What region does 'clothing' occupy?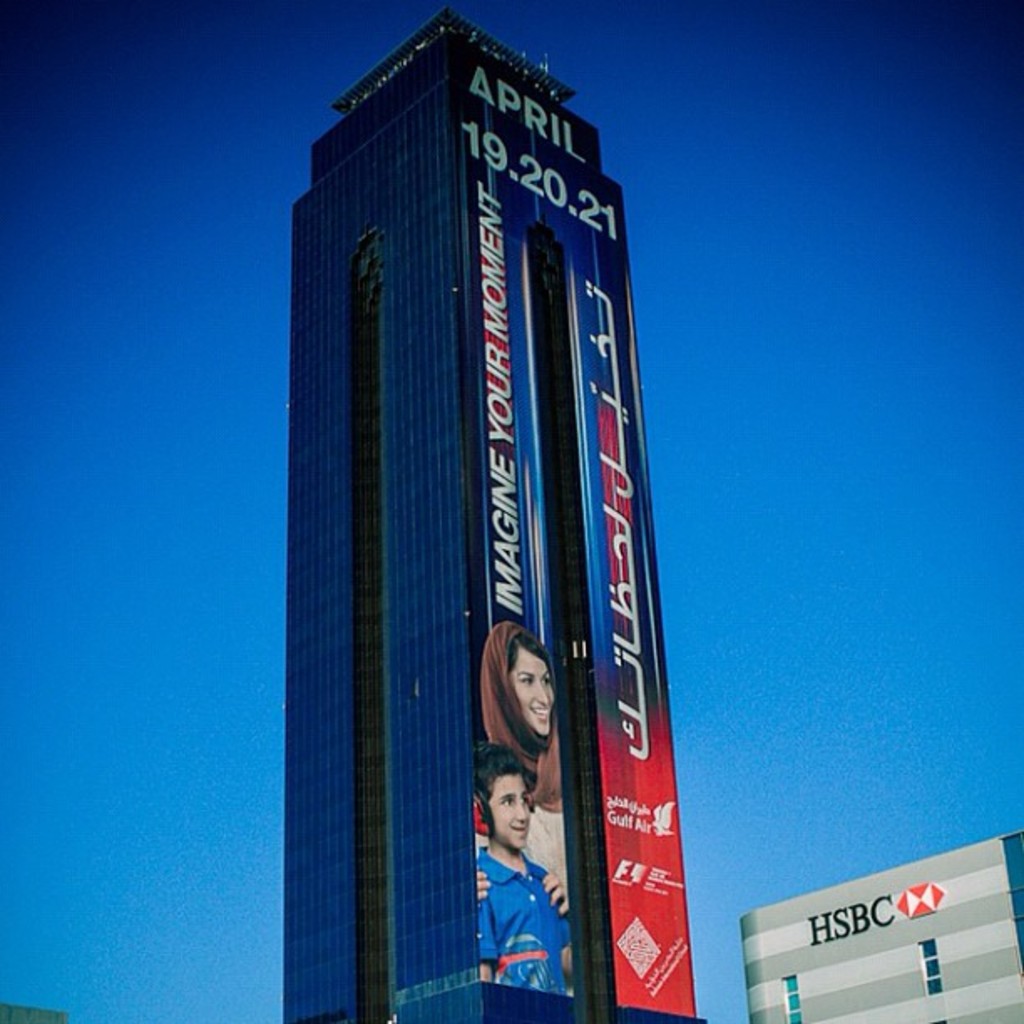
468:840:574:991.
